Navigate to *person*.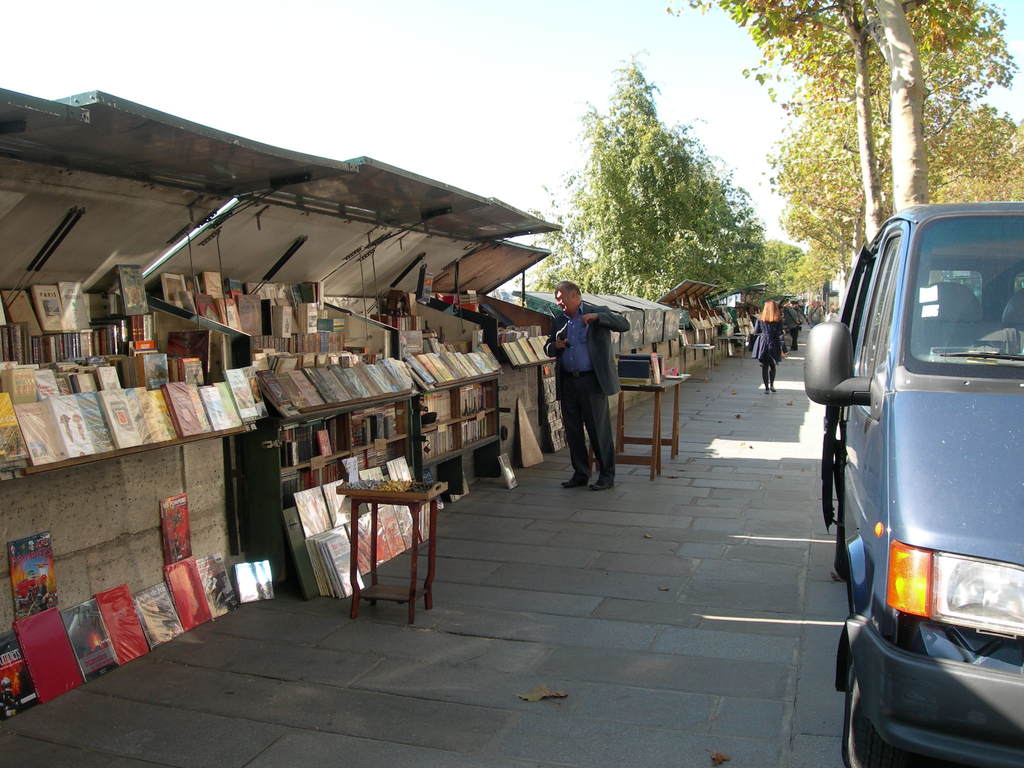
Navigation target: 548,273,630,499.
